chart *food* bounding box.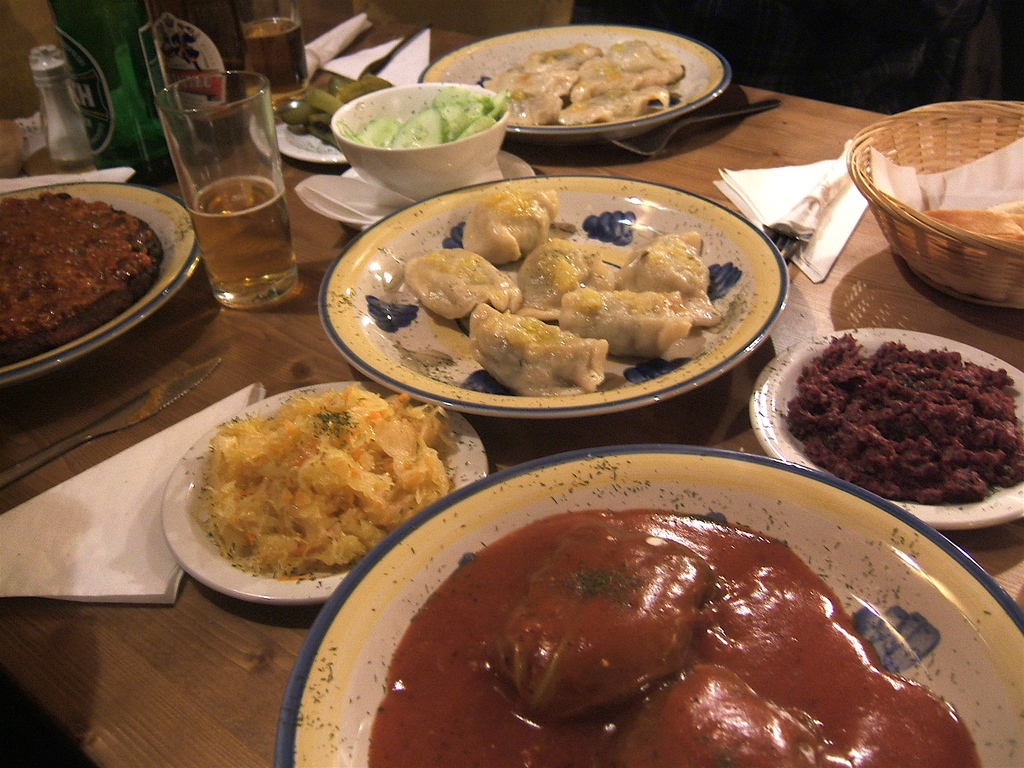
Charted: detection(784, 328, 1023, 512).
